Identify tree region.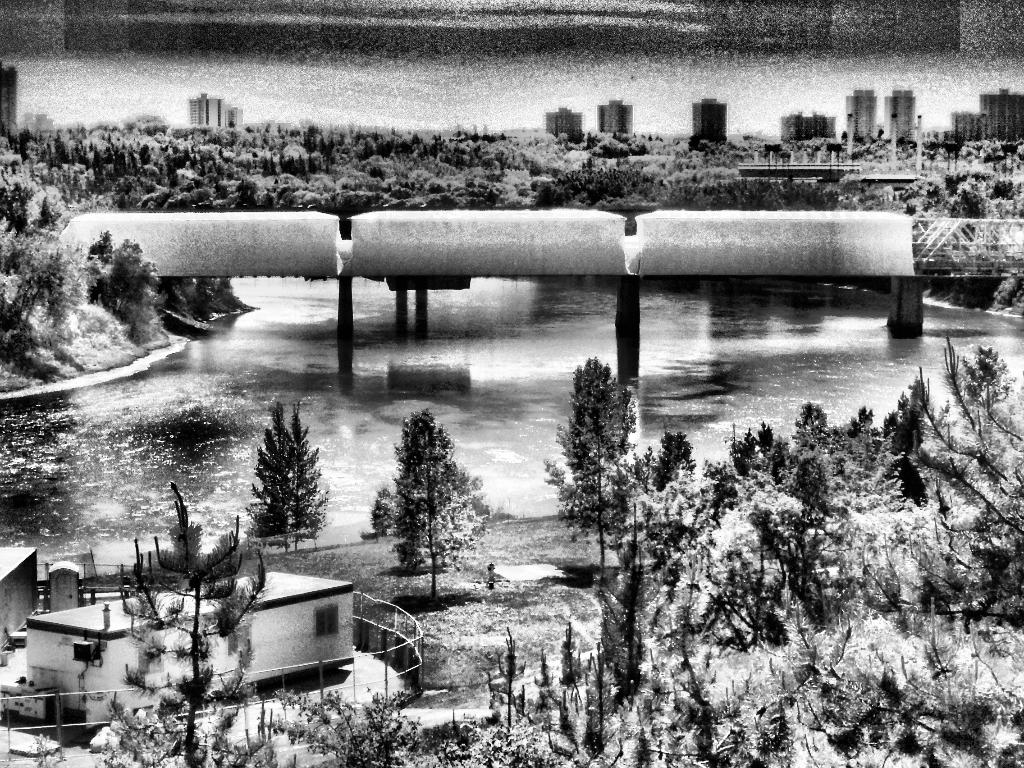
Region: (left=0, top=146, right=81, bottom=355).
